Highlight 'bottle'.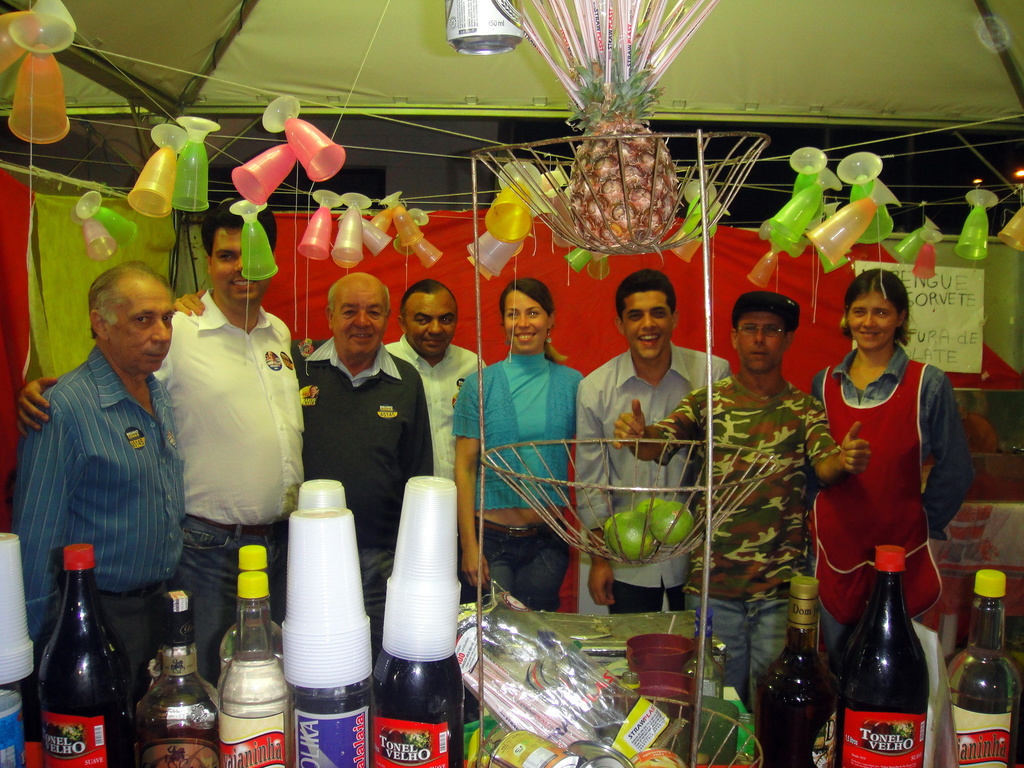
Highlighted region: (left=138, top=589, right=218, bottom=767).
